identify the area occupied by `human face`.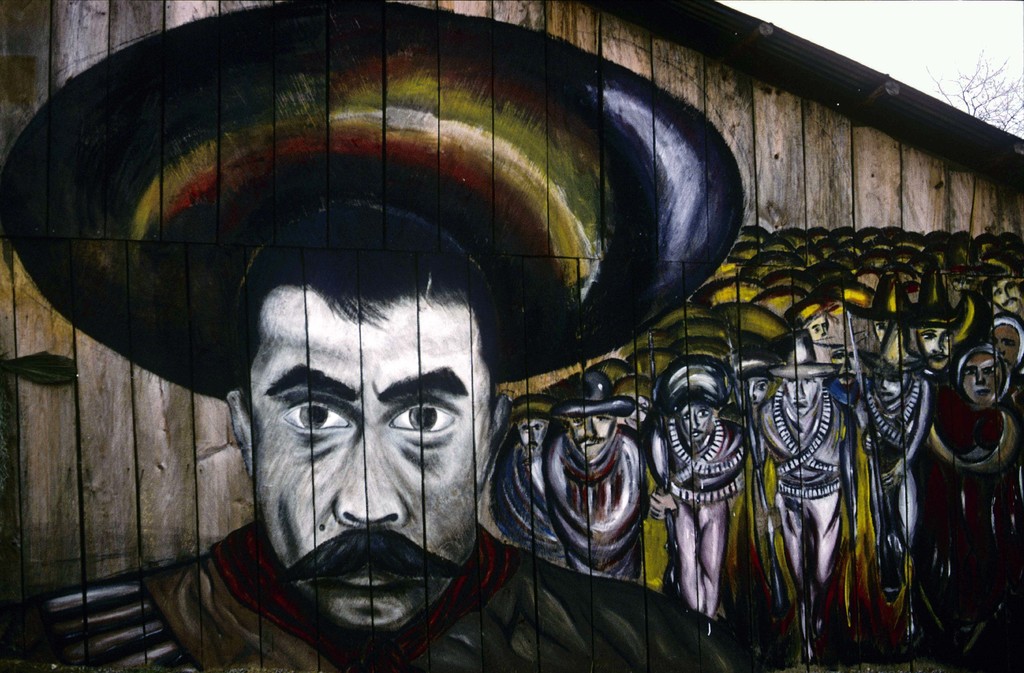
Area: [left=681, top=404, right=714, bottom=444].
